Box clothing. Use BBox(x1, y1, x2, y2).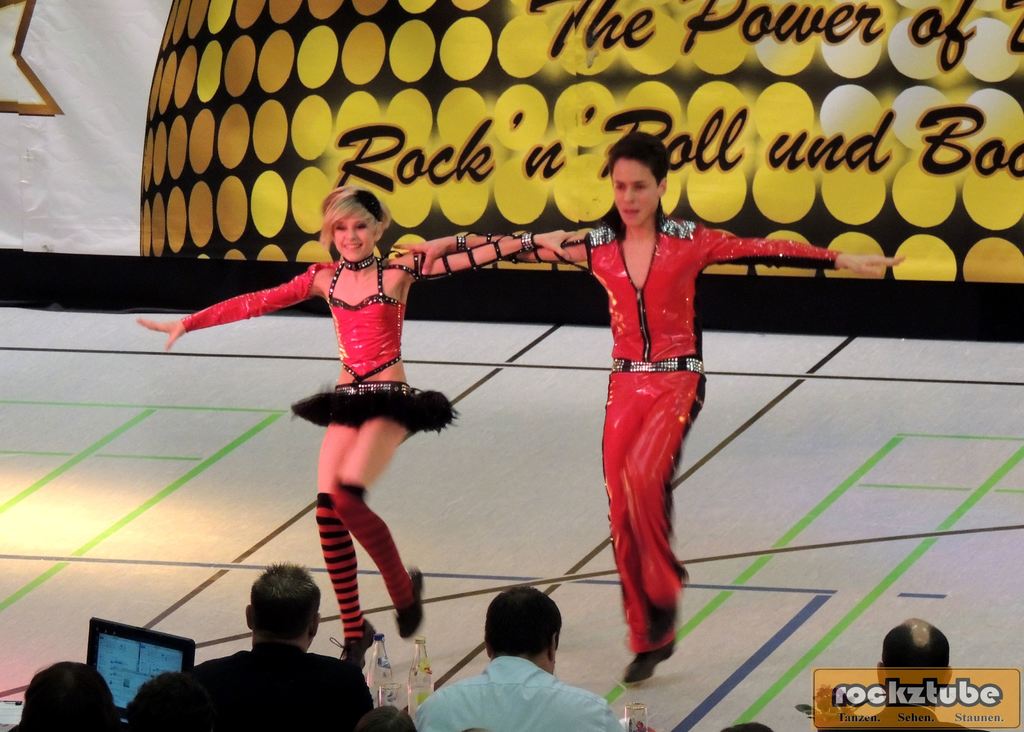
BBox(839, 704, 988, 731).
